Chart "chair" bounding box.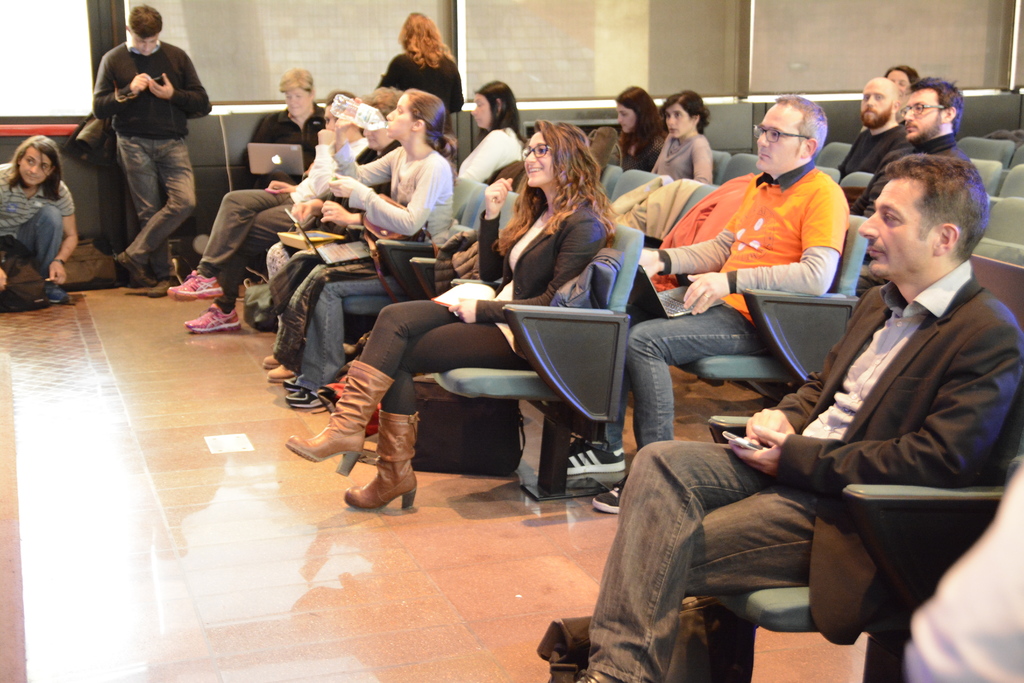
Charted: 645, 178, 712, 252.
